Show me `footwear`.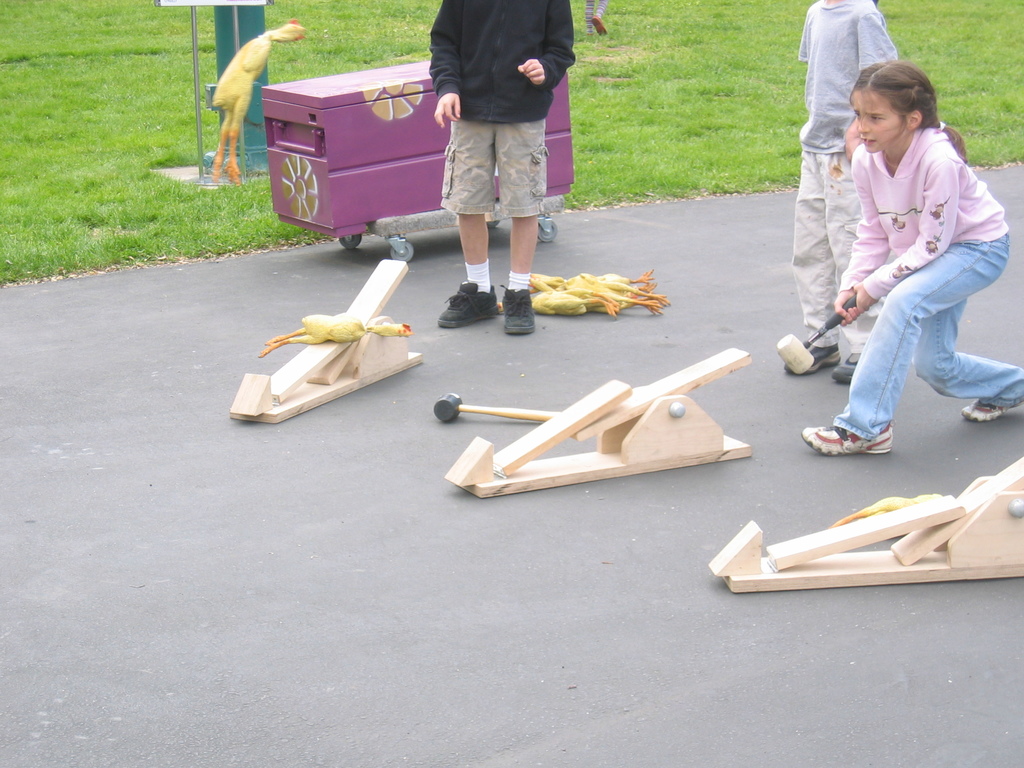
`footwear` is here: 499, 282, 539, 339.
